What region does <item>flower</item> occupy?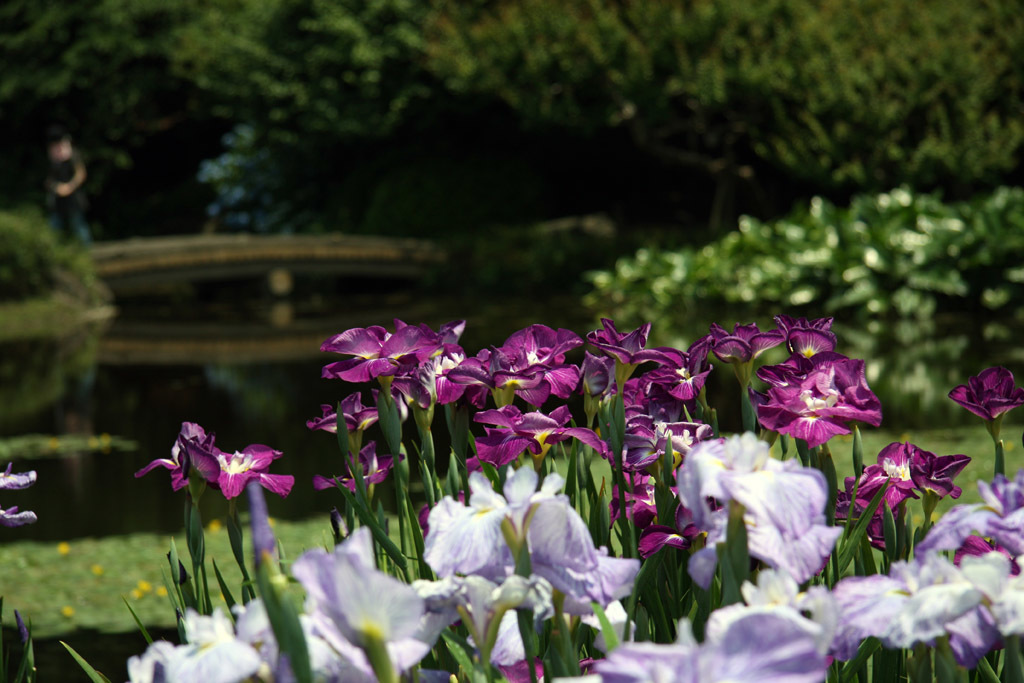
(x1=594, y1=314, x2=691, y2=380).
